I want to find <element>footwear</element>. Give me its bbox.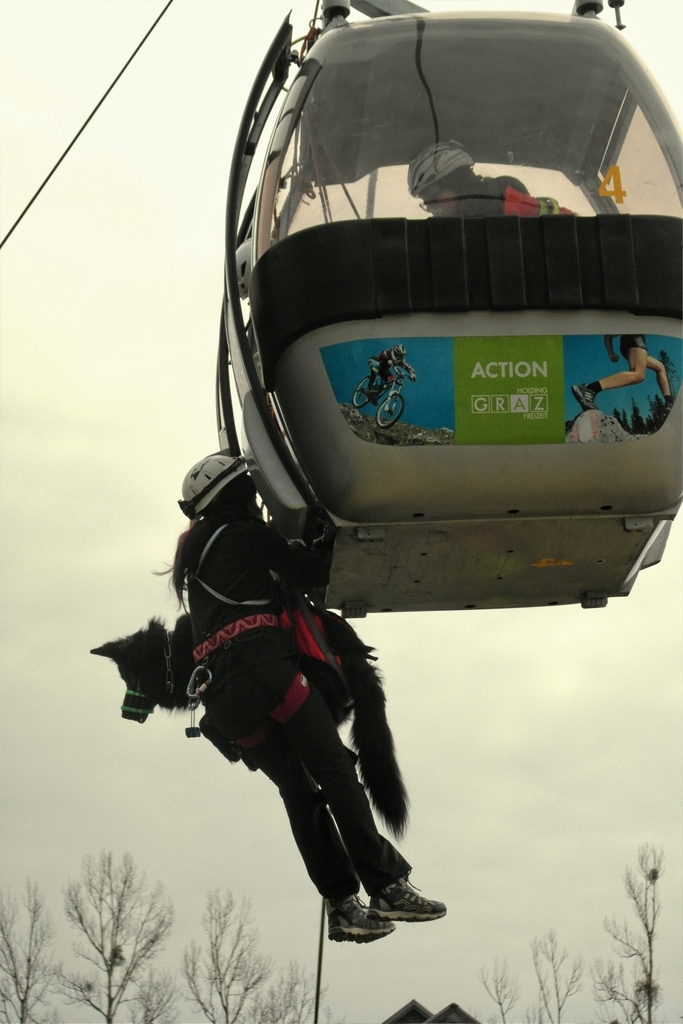
(325, 884, 393, 939).
